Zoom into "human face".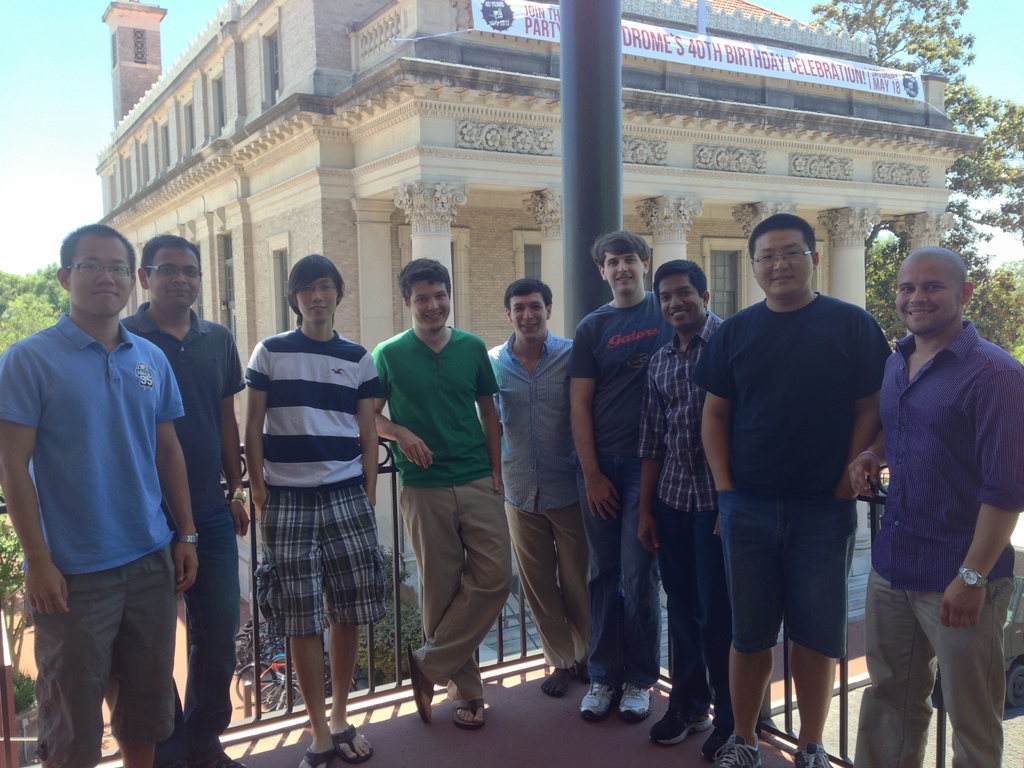
Zoom target: {"left": 73, "top": 239, "right": 139, "bottom": 318}.
